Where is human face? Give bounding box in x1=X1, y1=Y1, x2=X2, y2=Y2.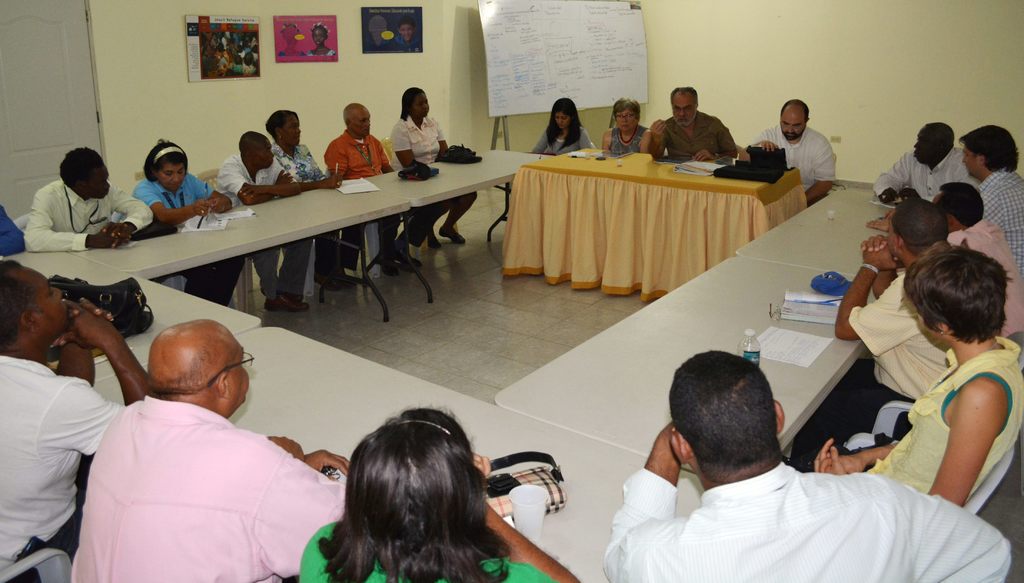
x1=672, y1=91, x2=698, y2=128.
